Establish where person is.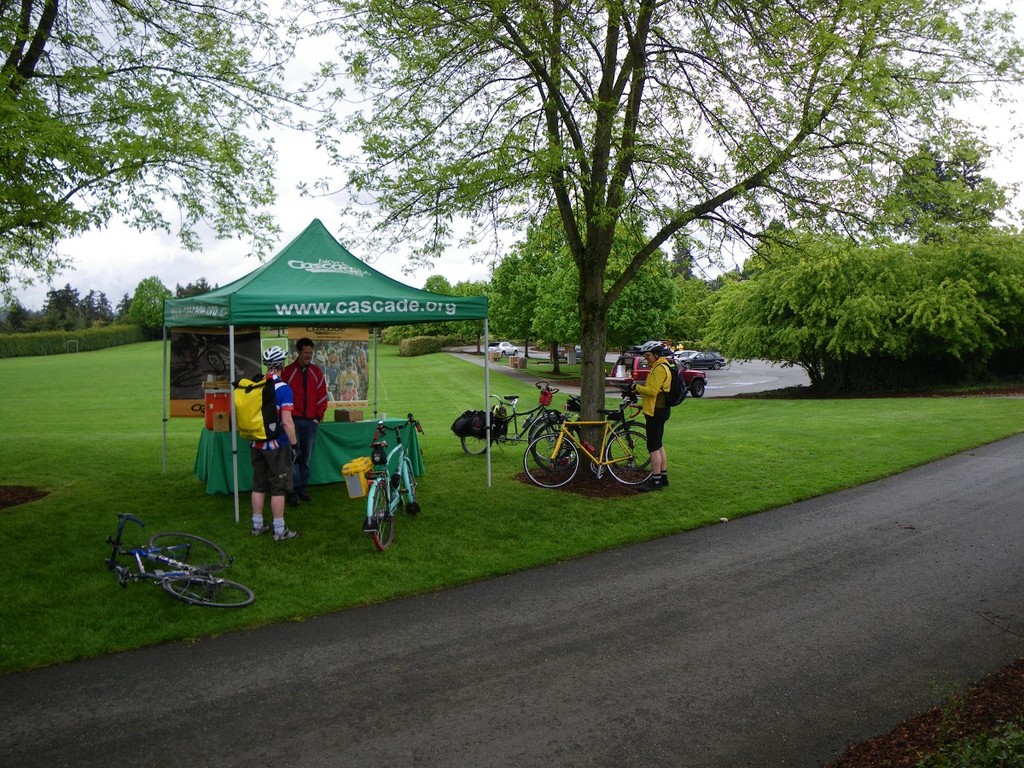
Established at rect(245, 346, 306, 542).
